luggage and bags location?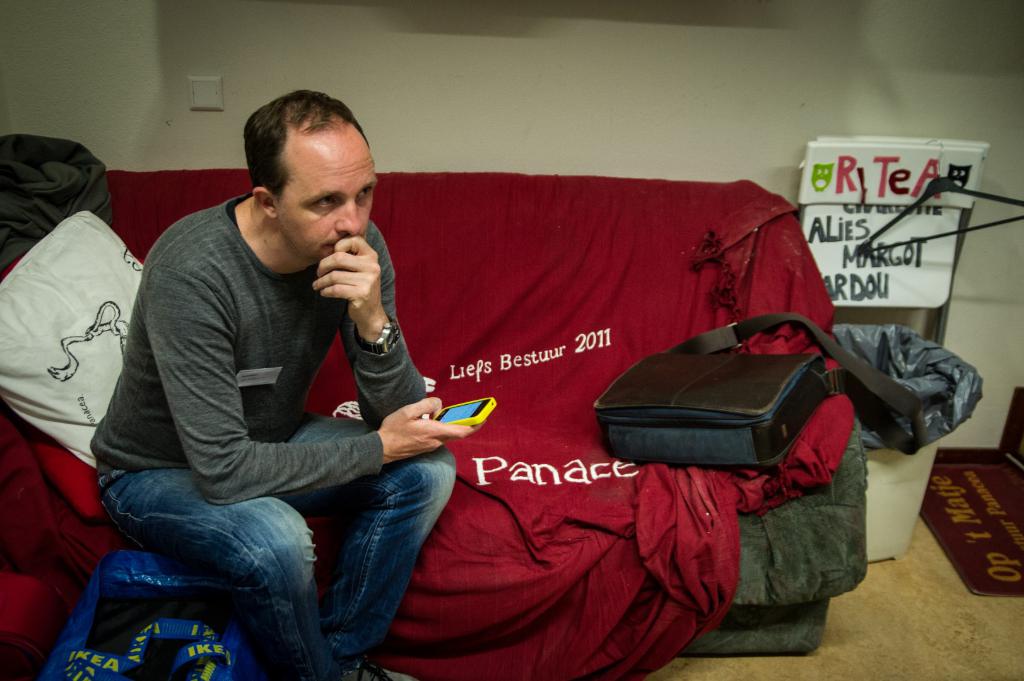
left=580, top=317, right=896, bottom=502
